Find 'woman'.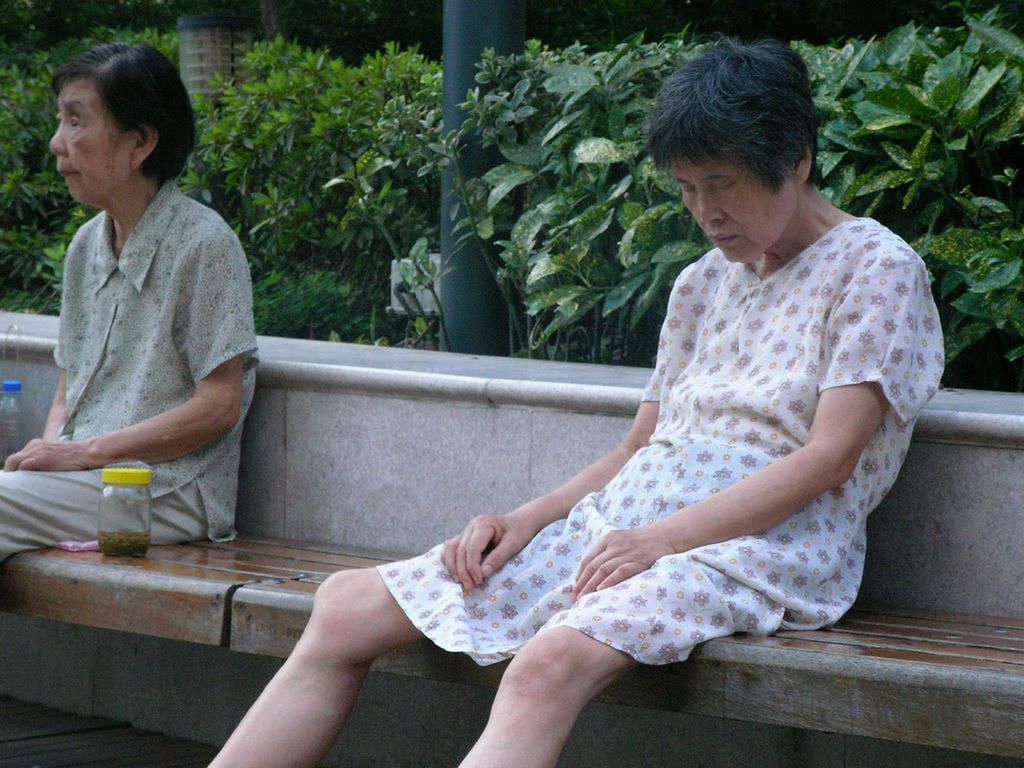
l=0, t=58, r=266, b=580.
